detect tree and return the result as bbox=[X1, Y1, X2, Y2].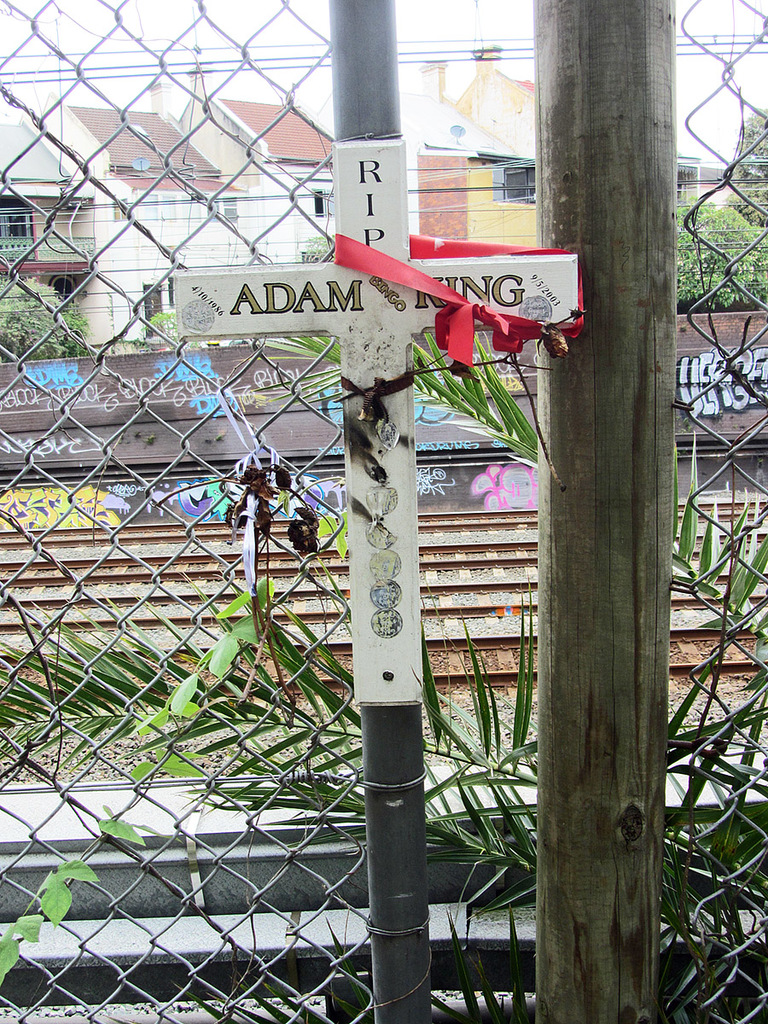
bbox=[0, 275, 94, 370].
